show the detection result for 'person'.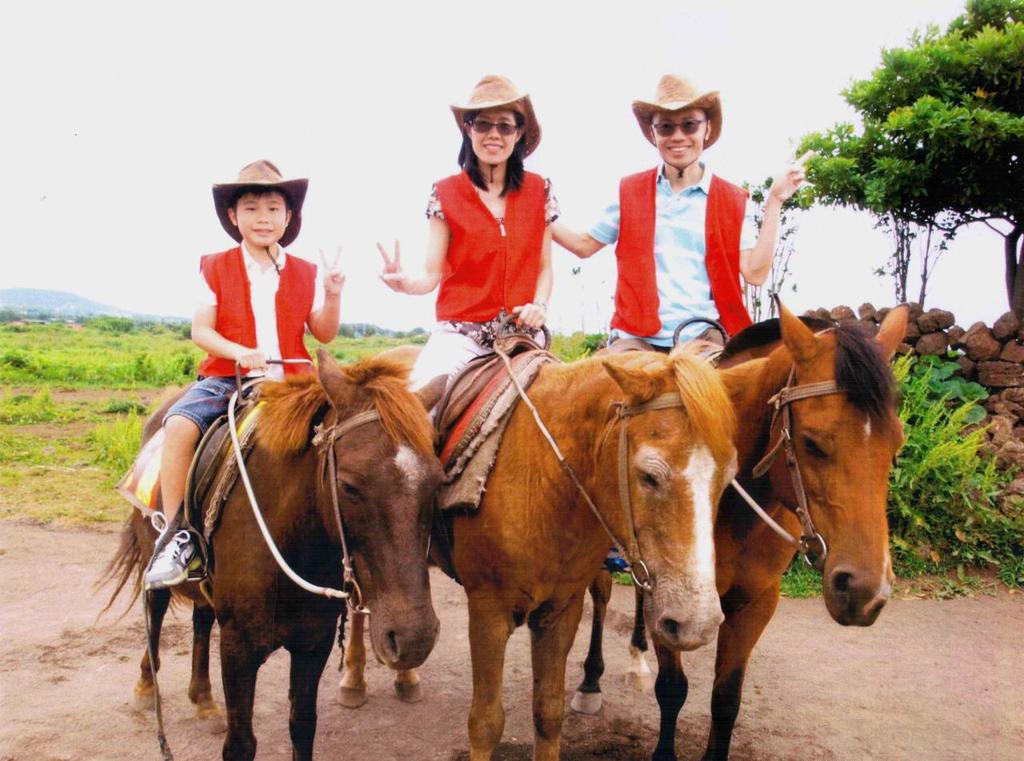
(378,77,559,494).
